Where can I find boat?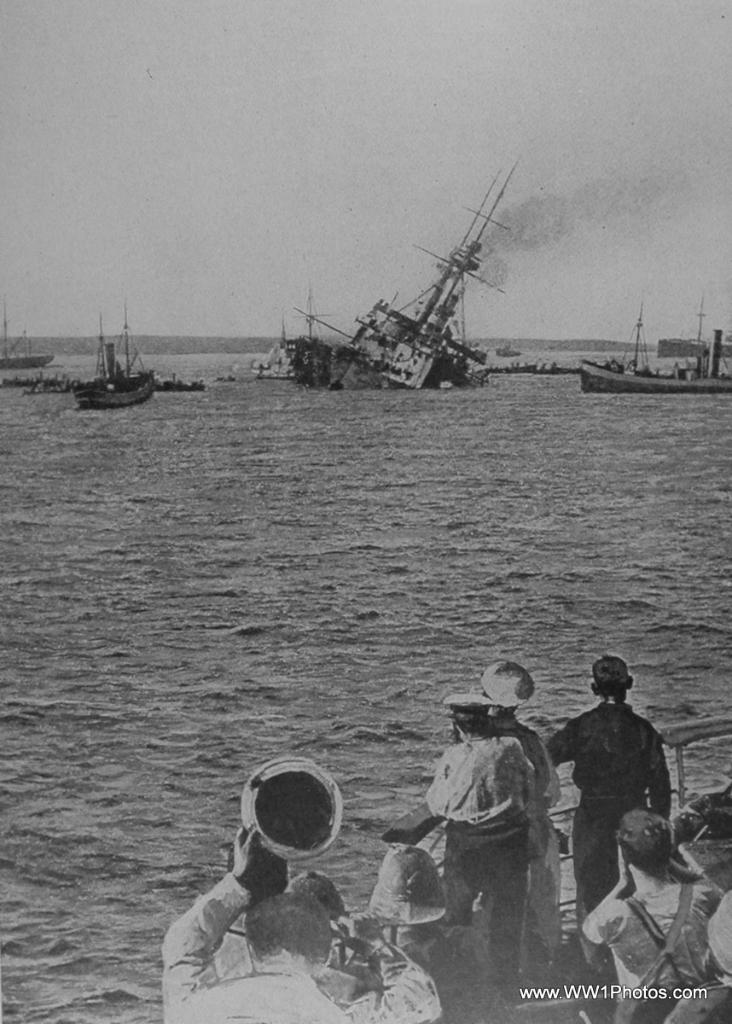
You can find it at 375, 718, 731, 1023.
